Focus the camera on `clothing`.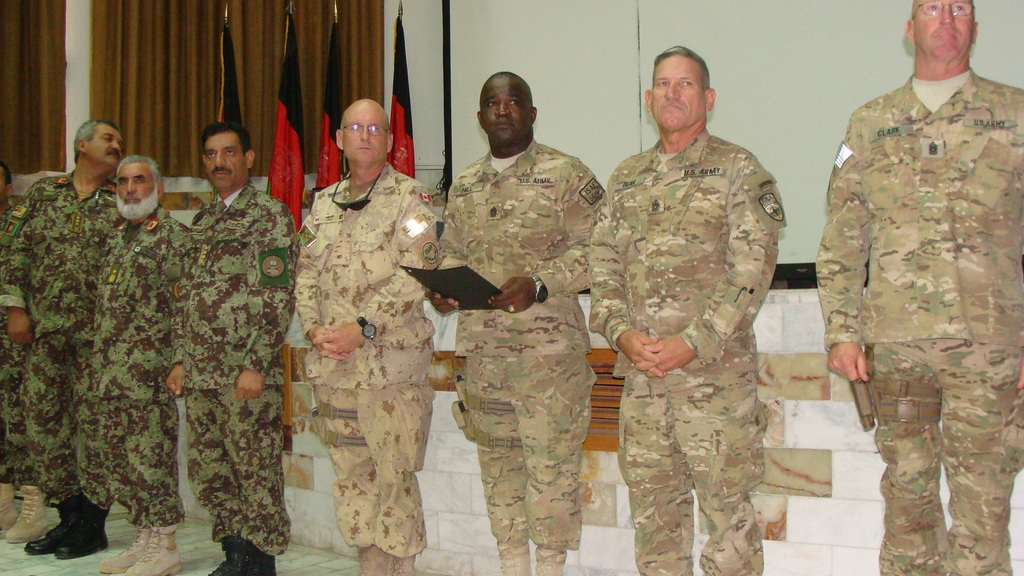
Focus region: pyautogui.locateOnScreen(438, 143, 612, 554).
